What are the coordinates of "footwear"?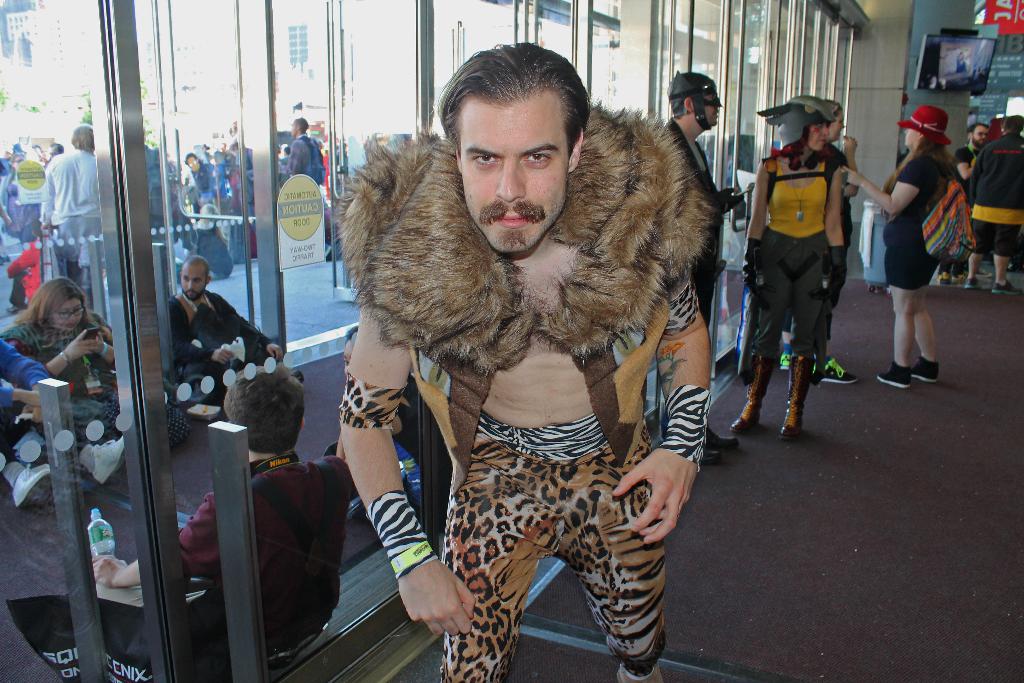
Rect(612, 662, 666, 682).
